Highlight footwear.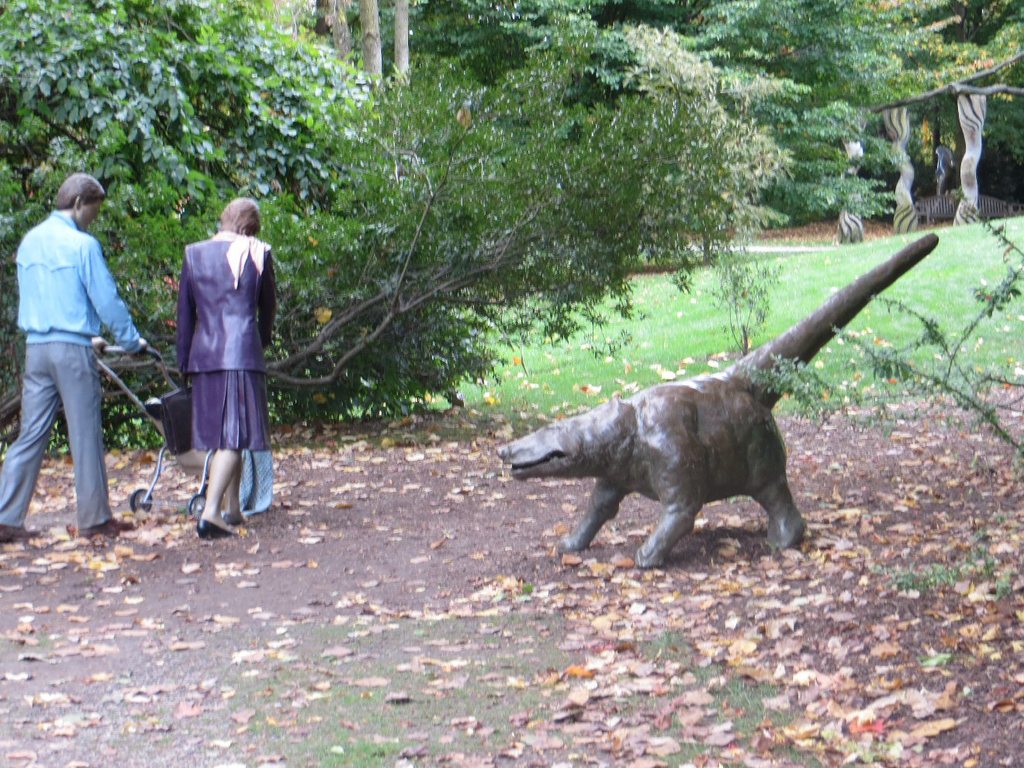
Highlighted region: <bbox>74, 514, 133, 540</bbox>.
